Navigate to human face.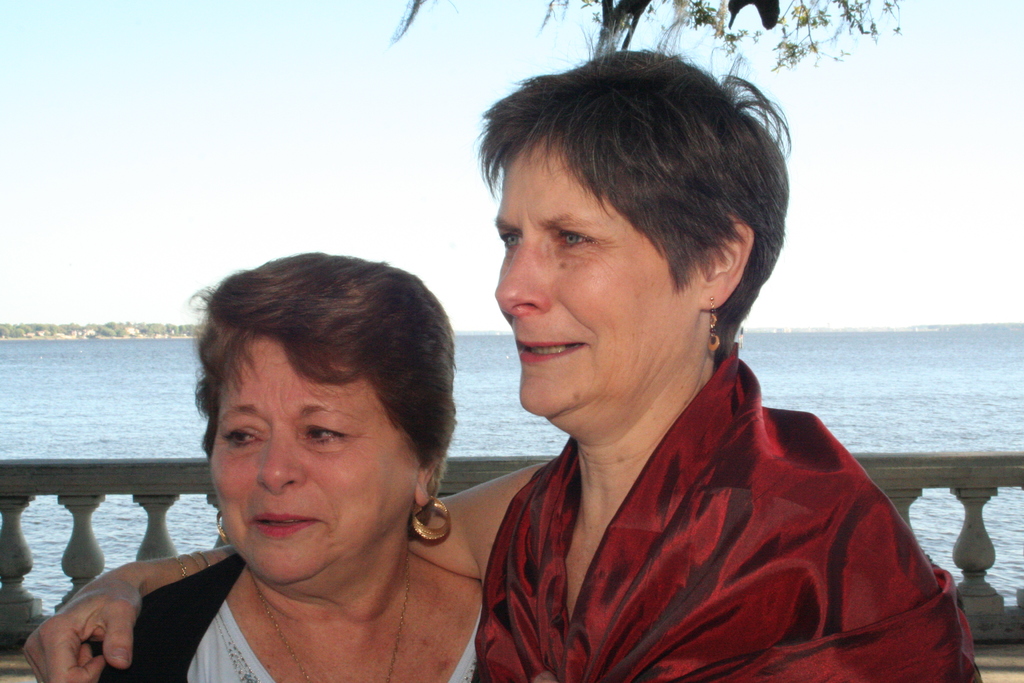
Navigation target: [left=209, top=327, right=424, bottom=591].
